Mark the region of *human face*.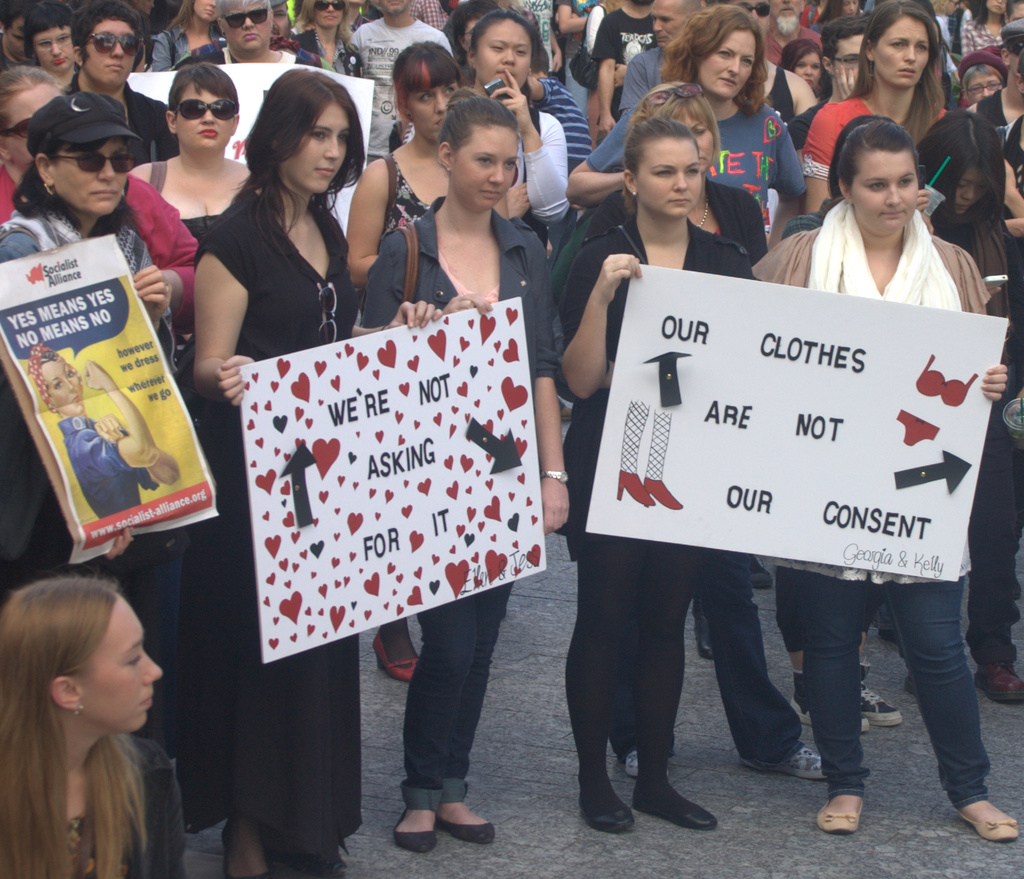
Region: bbox=[703, 26, 753, 93].
